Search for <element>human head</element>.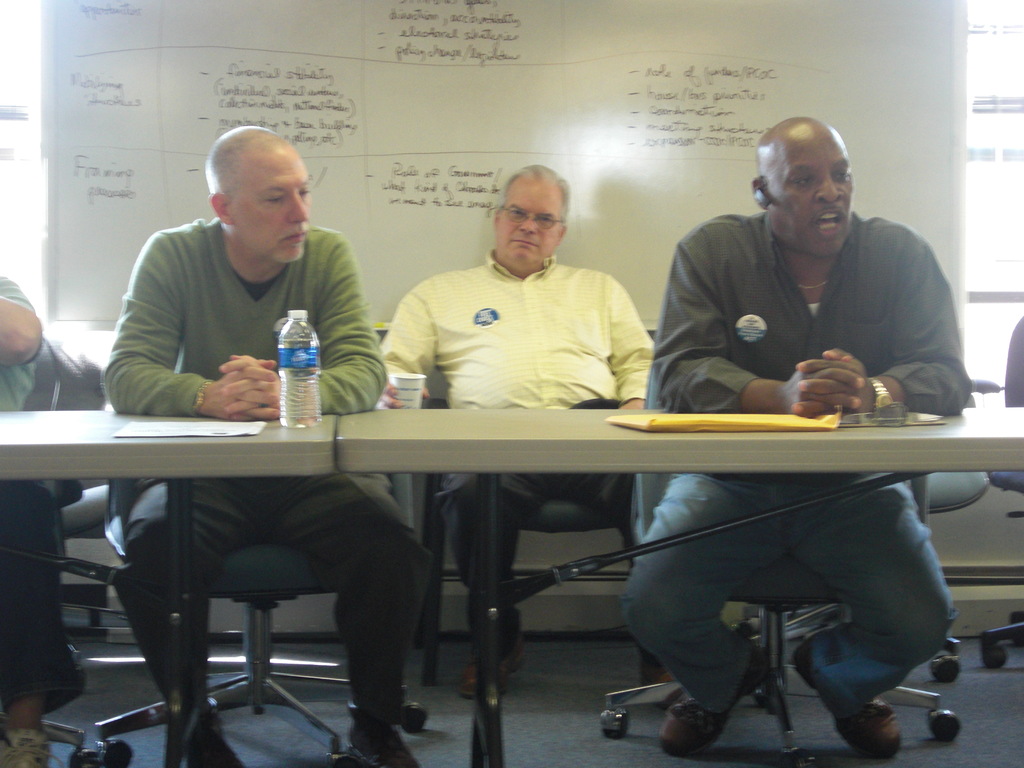
Found at x1=747, y1=117, x2=872, y2=257.
